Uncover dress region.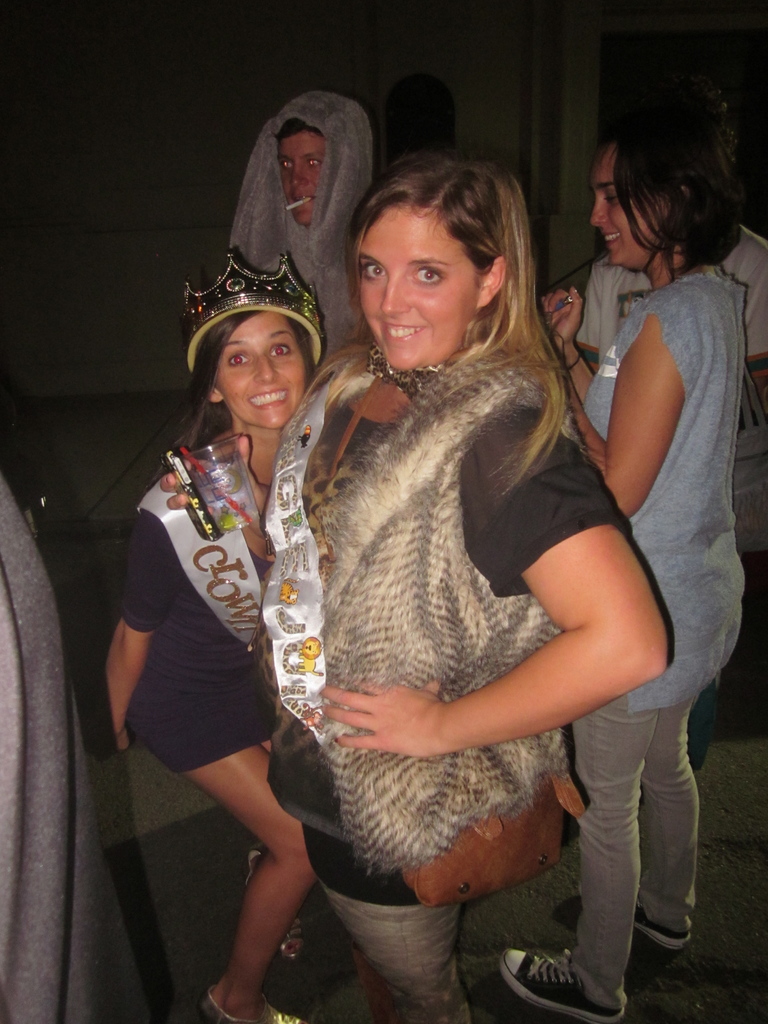
Uncovered: rect(116, 512, 286, 778).
